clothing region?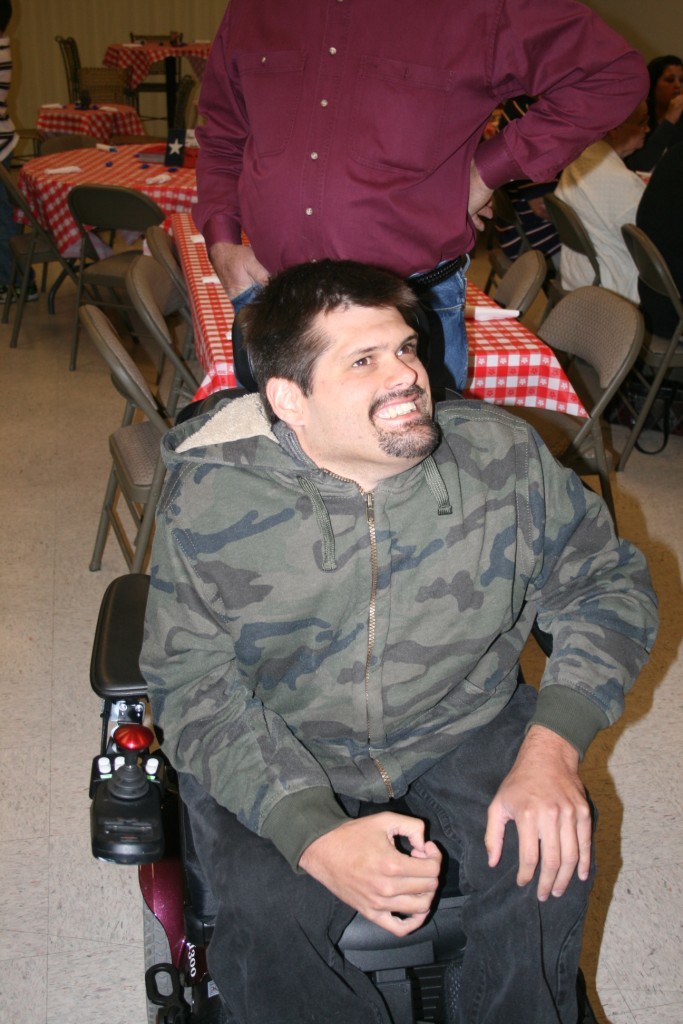
(102, 280, 639, 998)
